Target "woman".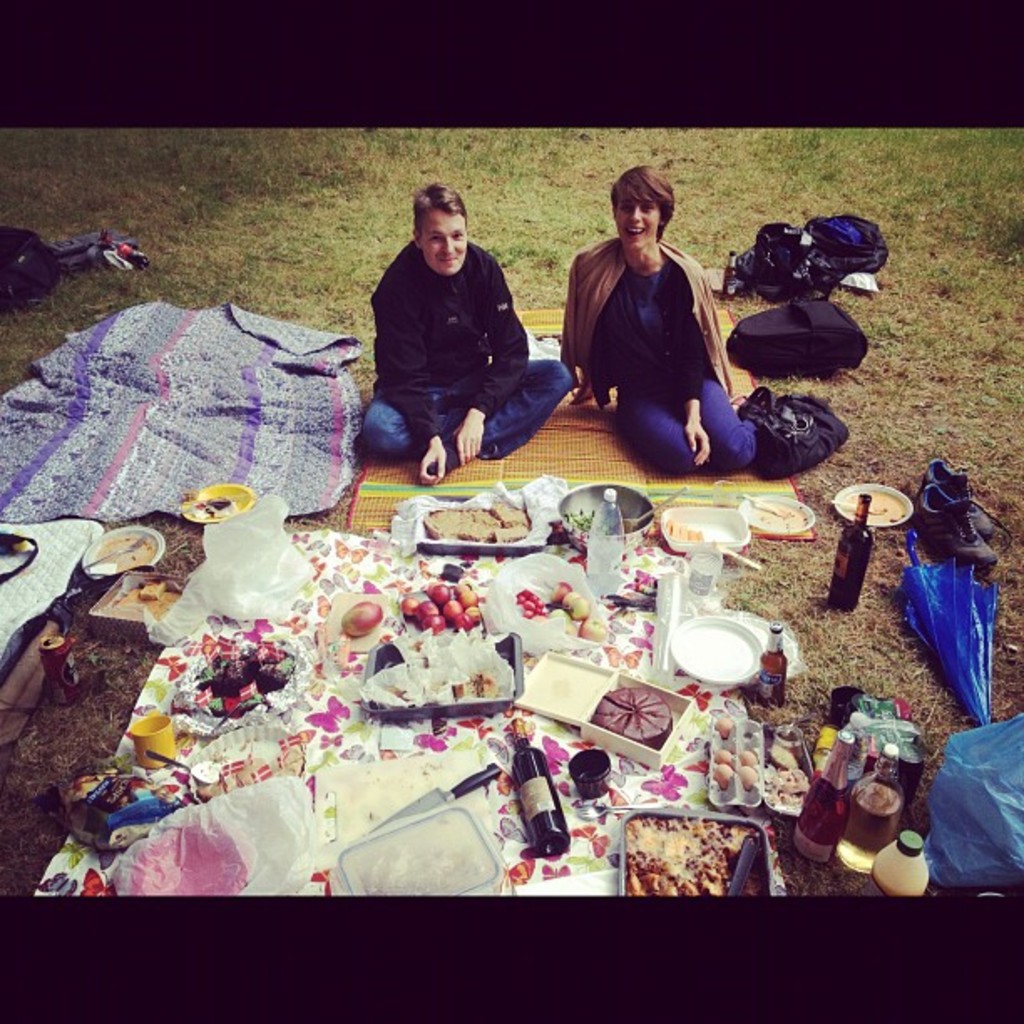
Target region: left=564, top=164, right=753, bottom=477.
